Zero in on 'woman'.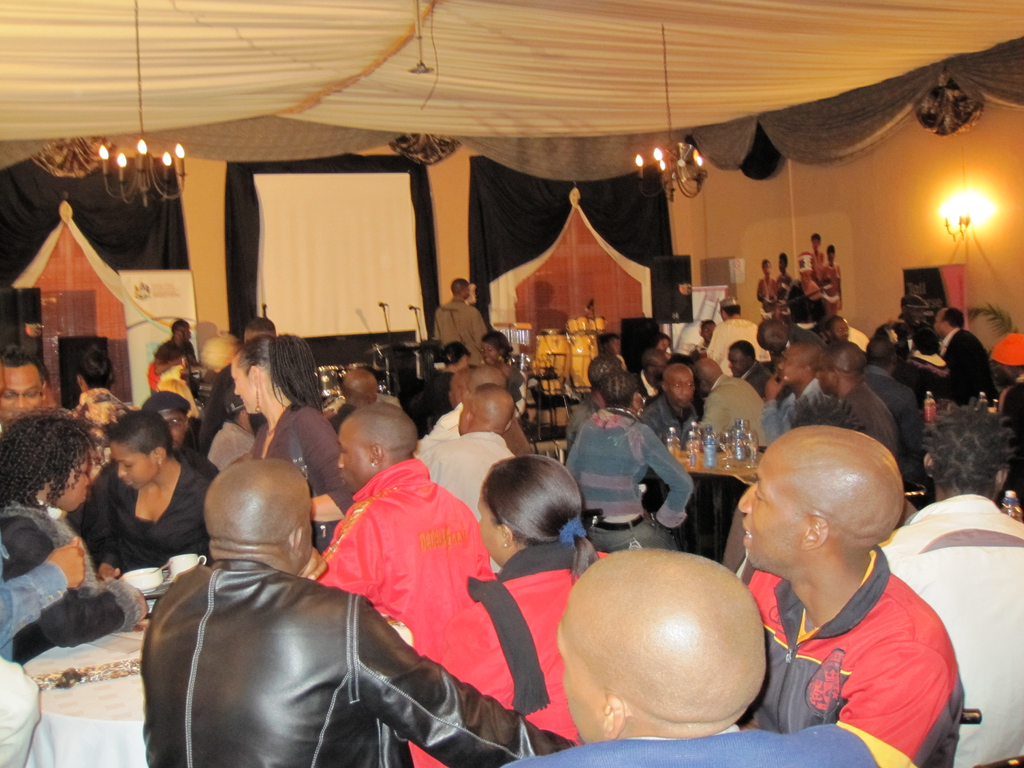
Zeroed in: bbox(558, 367, 685, 563).
